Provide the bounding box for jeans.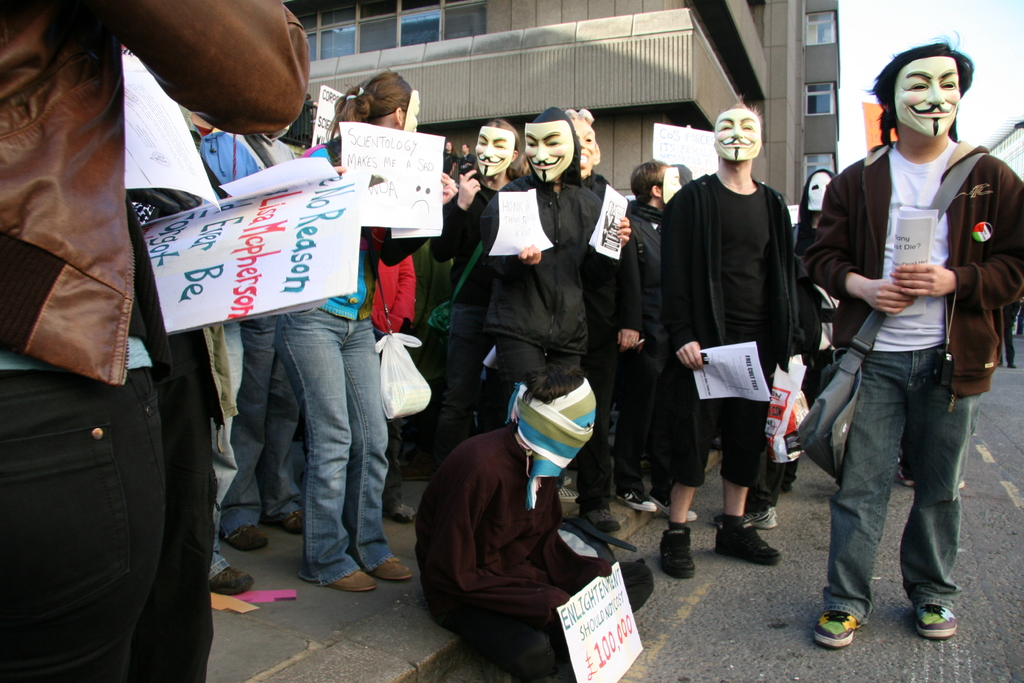
l=821, t=349, r=979, b=625.
